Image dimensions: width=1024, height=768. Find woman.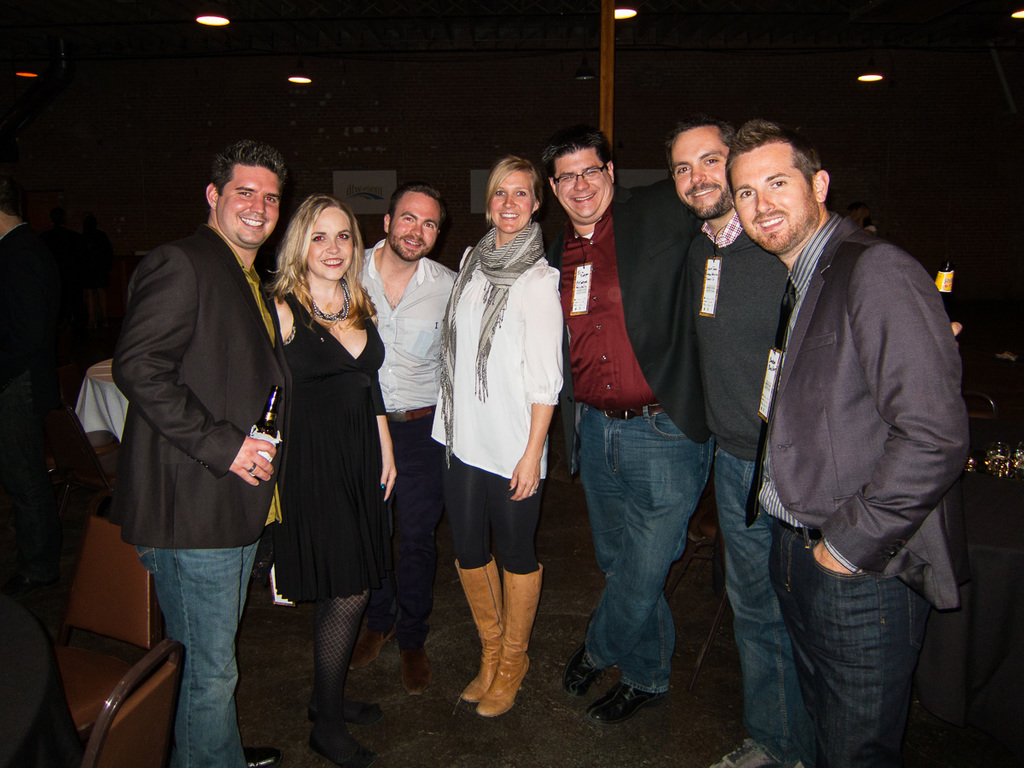
bbox(256, 209, 380, 748).
